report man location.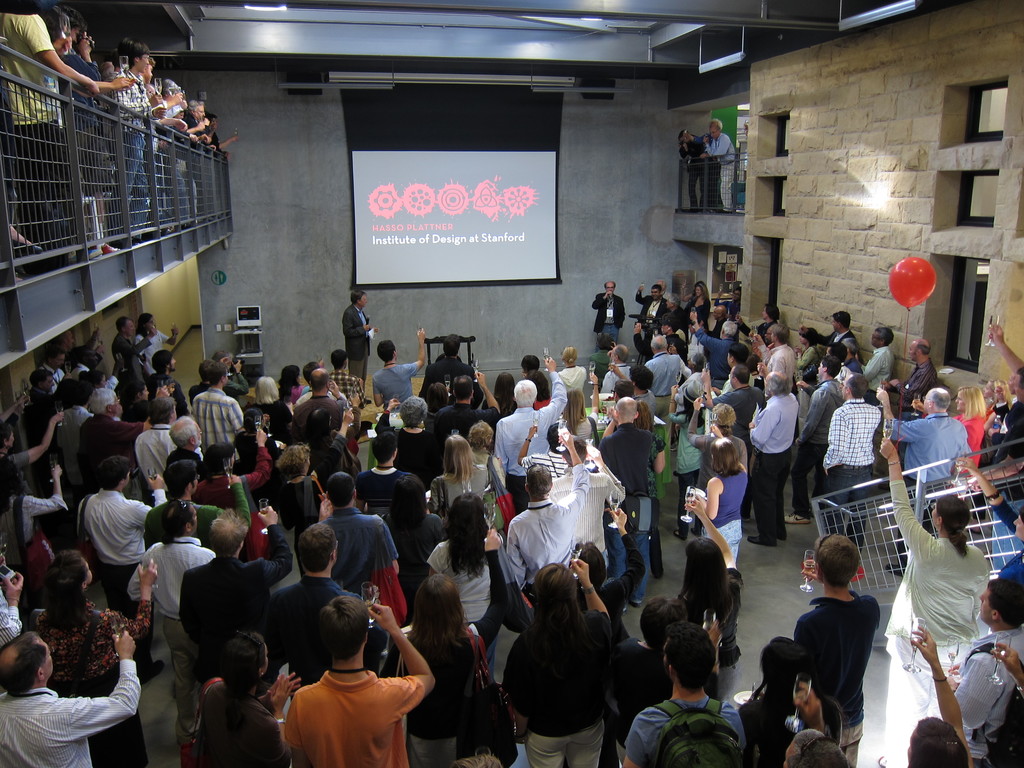
Report: 369, 326, 430, 410.
